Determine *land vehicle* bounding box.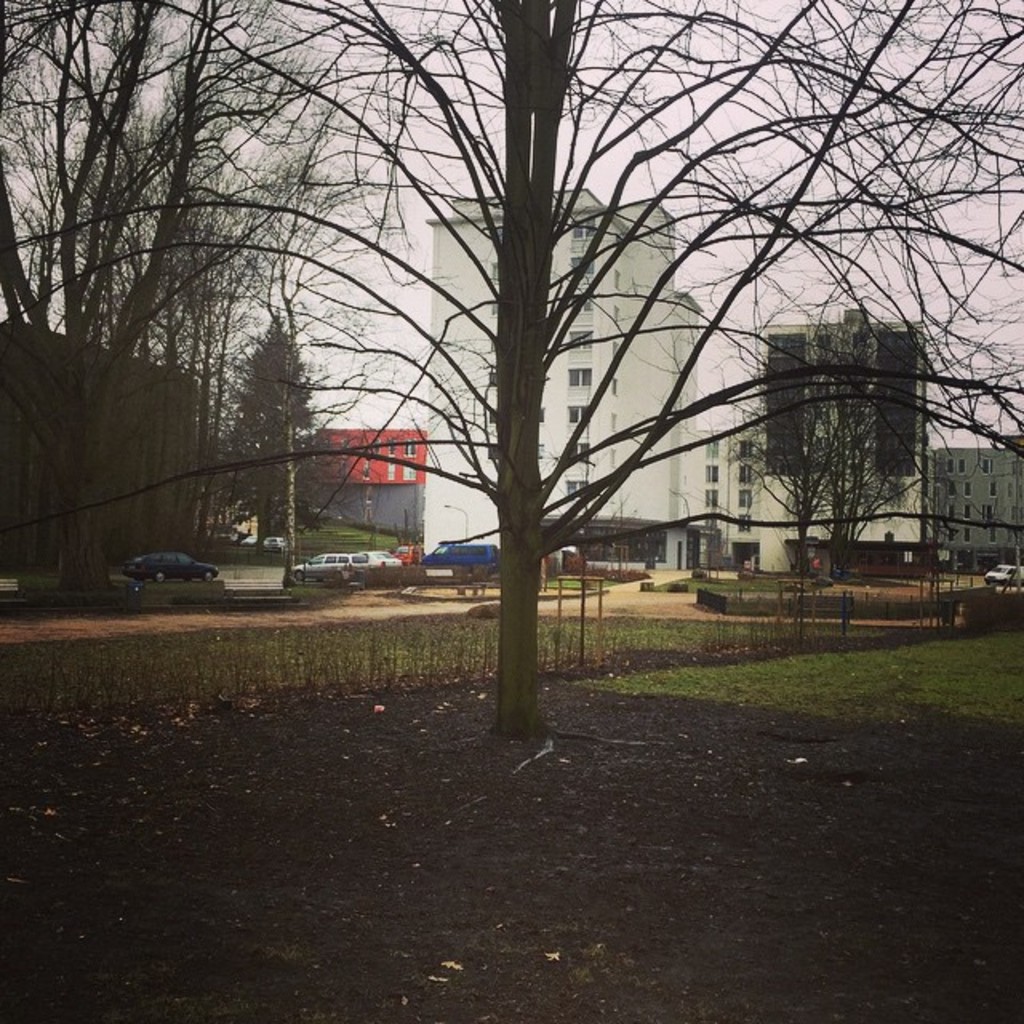
Determined: region(373, 547, 390, 565).
